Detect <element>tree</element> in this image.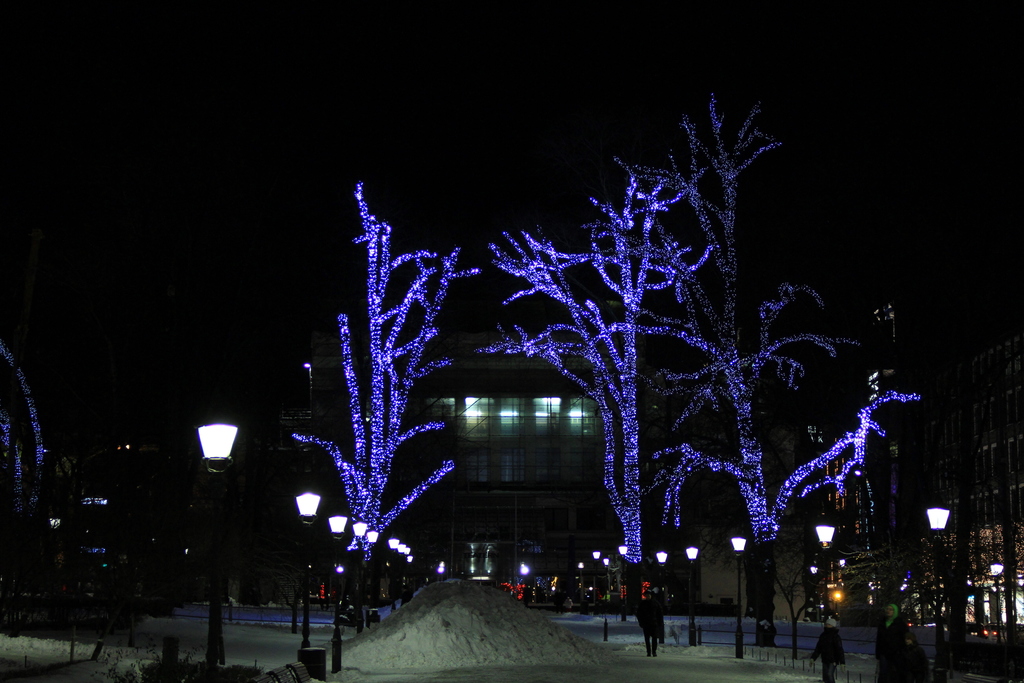
Detection: {"left": 585, "top": 86, "right": 929, "bottom": 651}.
